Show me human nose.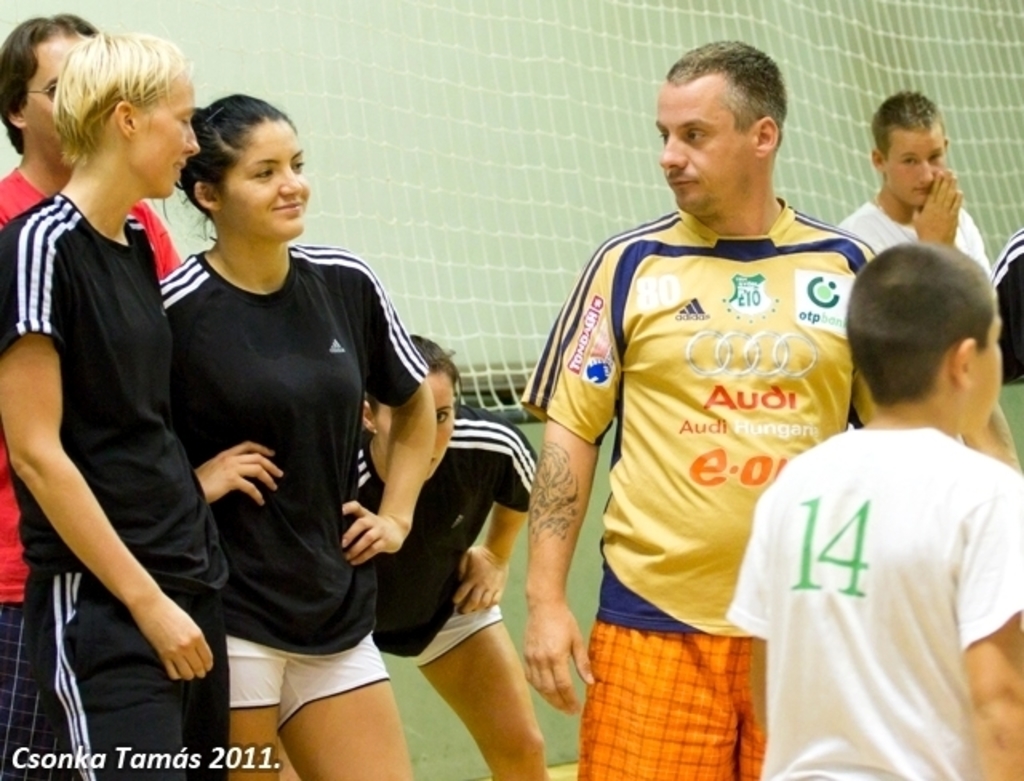
human nose is here: x1=182, y1=123, x2=200, y2=154.
